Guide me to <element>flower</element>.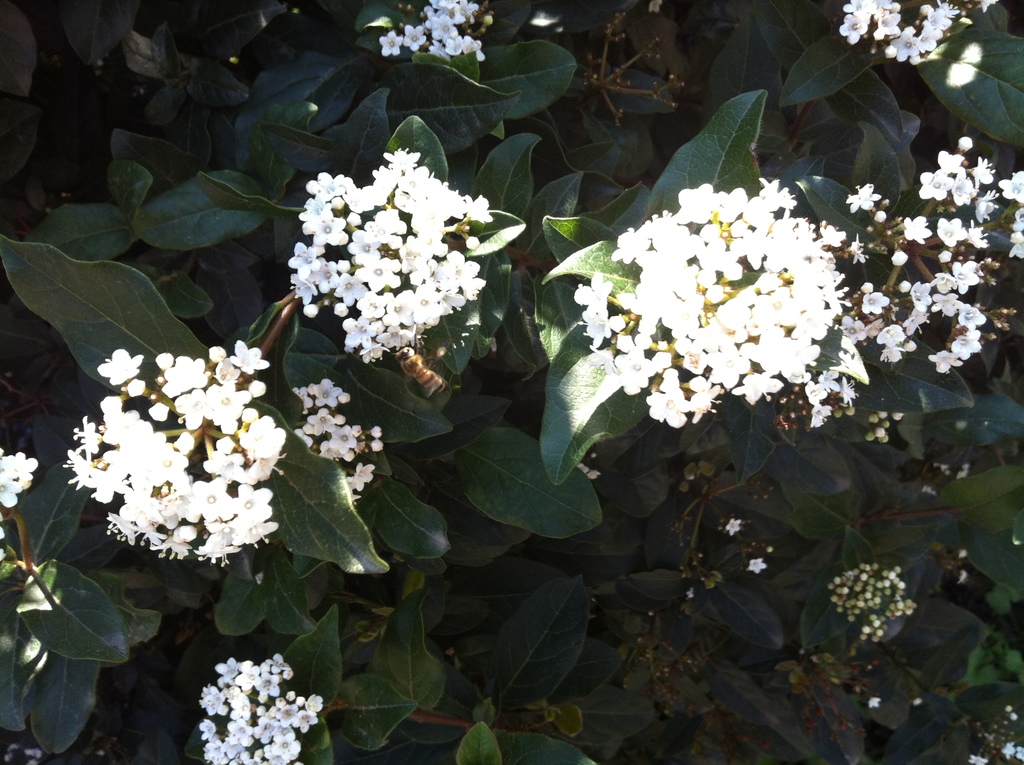
Guidance: [x1=998, y1=741, x2=1013, y2=761].
